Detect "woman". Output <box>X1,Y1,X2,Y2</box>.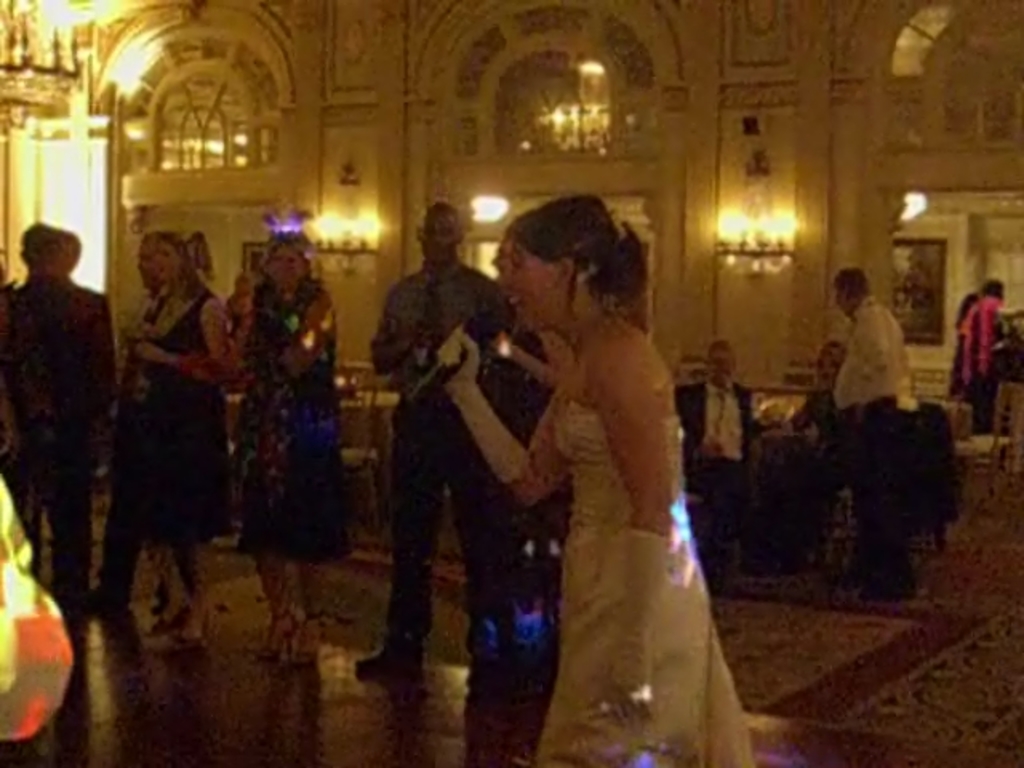
<box>219,216,374,664</box>.
